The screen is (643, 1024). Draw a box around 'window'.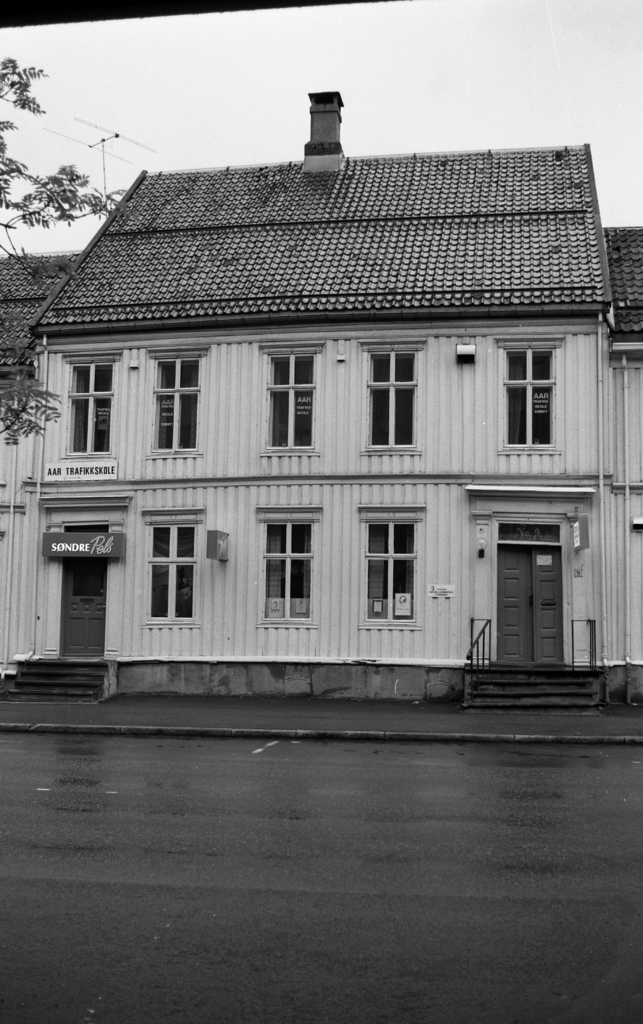
[left=361, top=523, right=418, bottom=630].
